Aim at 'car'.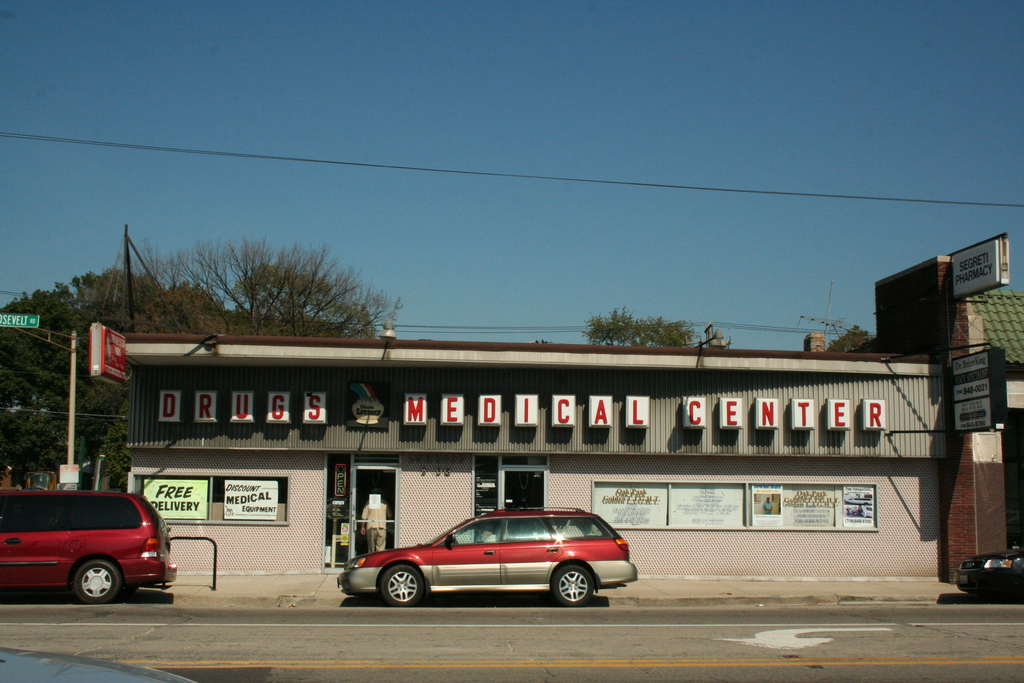
Aimed at 1/488/181/602.
